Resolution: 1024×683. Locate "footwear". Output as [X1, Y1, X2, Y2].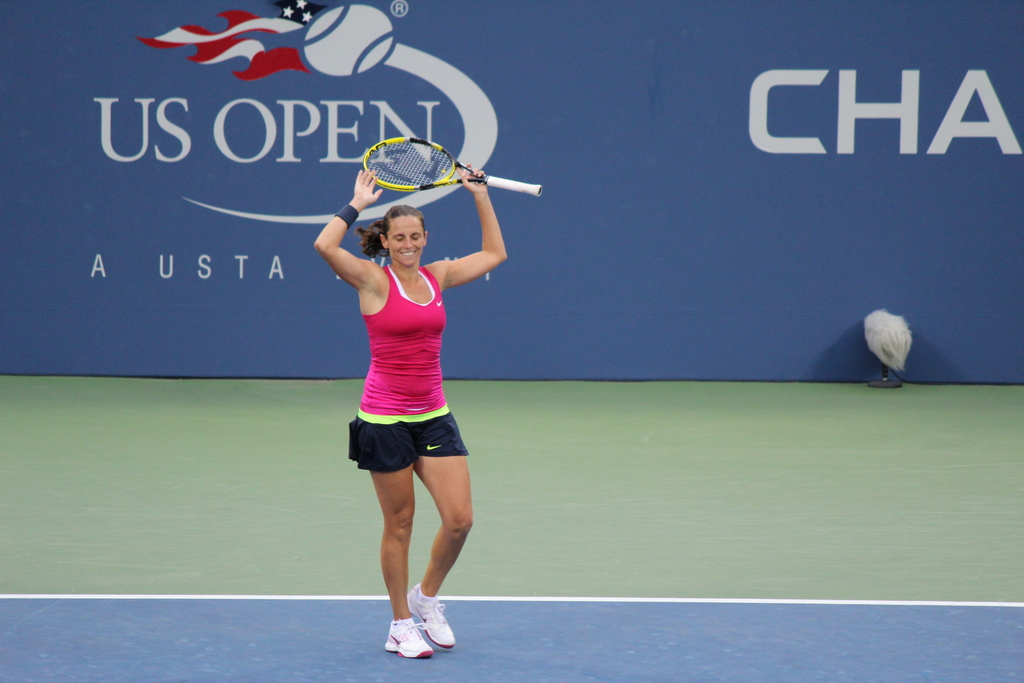
[381, 614, 434, 660].
